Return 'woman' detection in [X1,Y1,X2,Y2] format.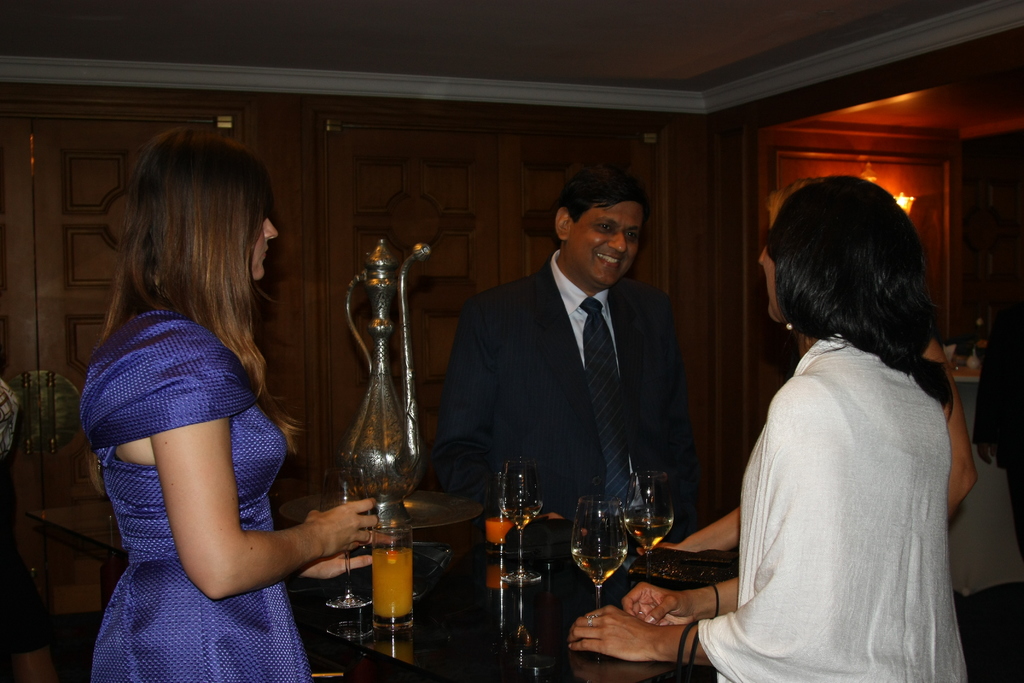
[566,172,973,682].
